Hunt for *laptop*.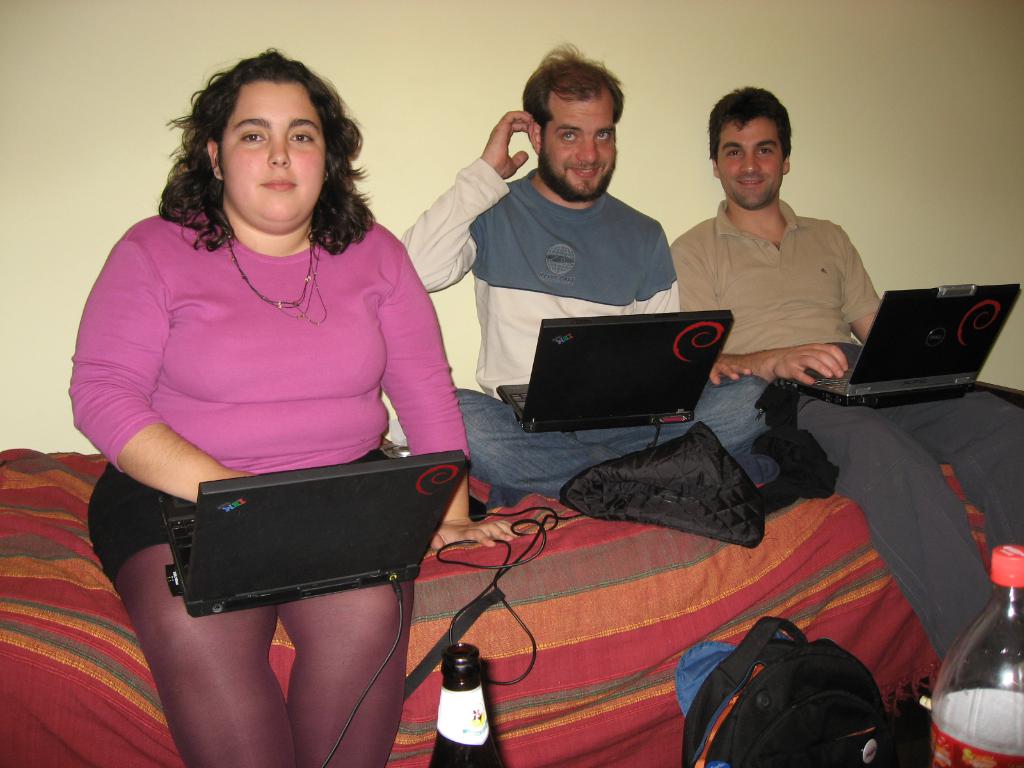
Hunted down at left=771, top=285, right=1019, bottom=406.
